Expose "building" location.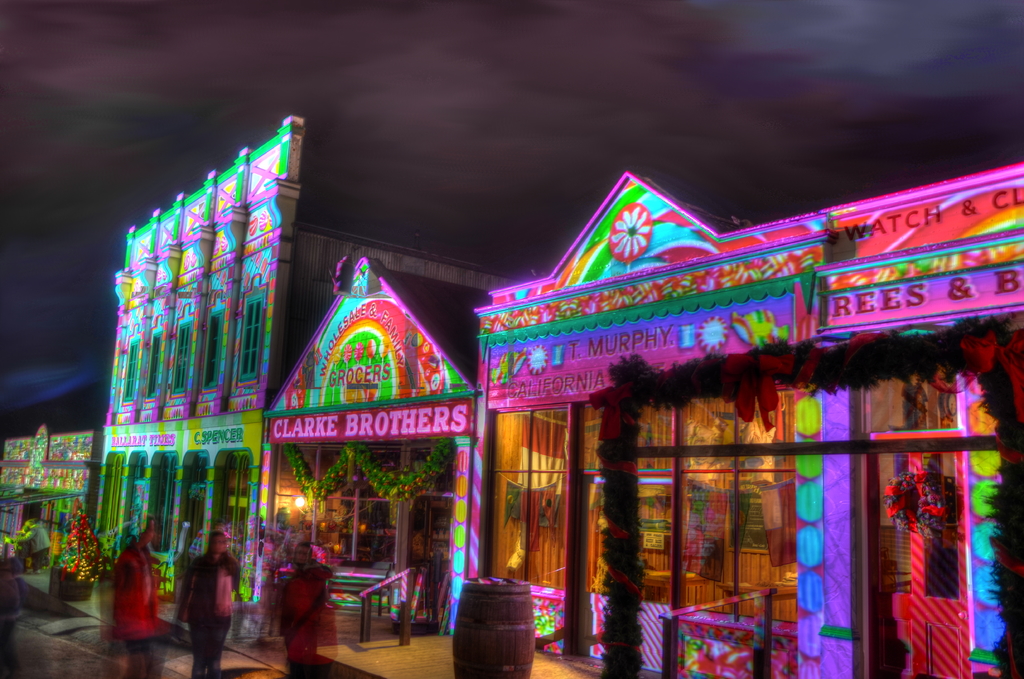
Exposed at 0, 420, 99, 570.
